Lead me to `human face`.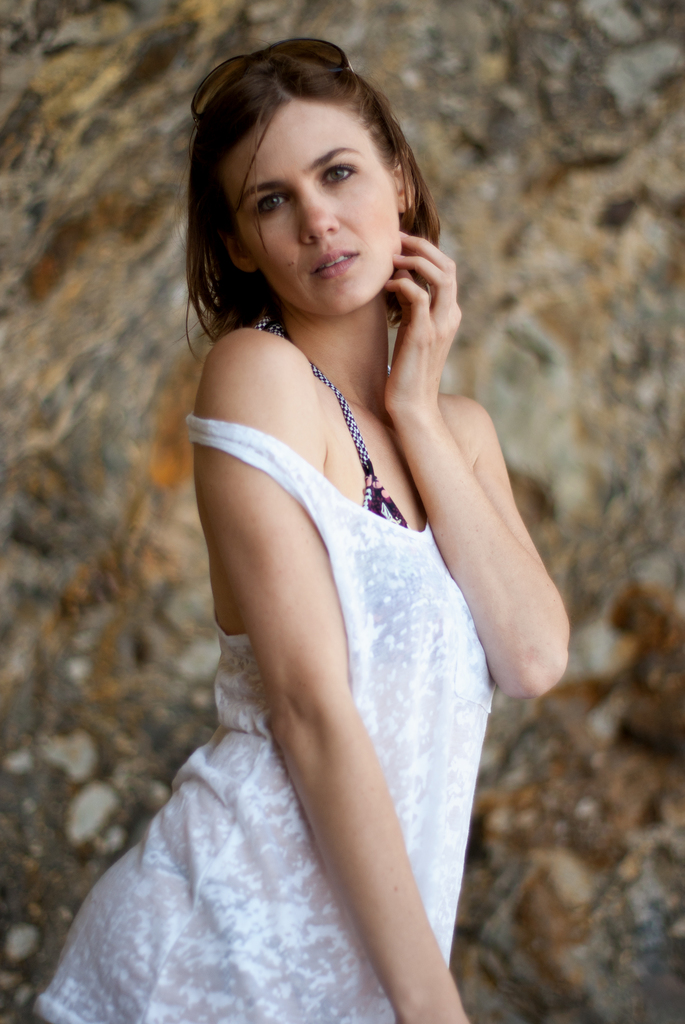
Lead to <region>240, 95, 401, 300</region>.
